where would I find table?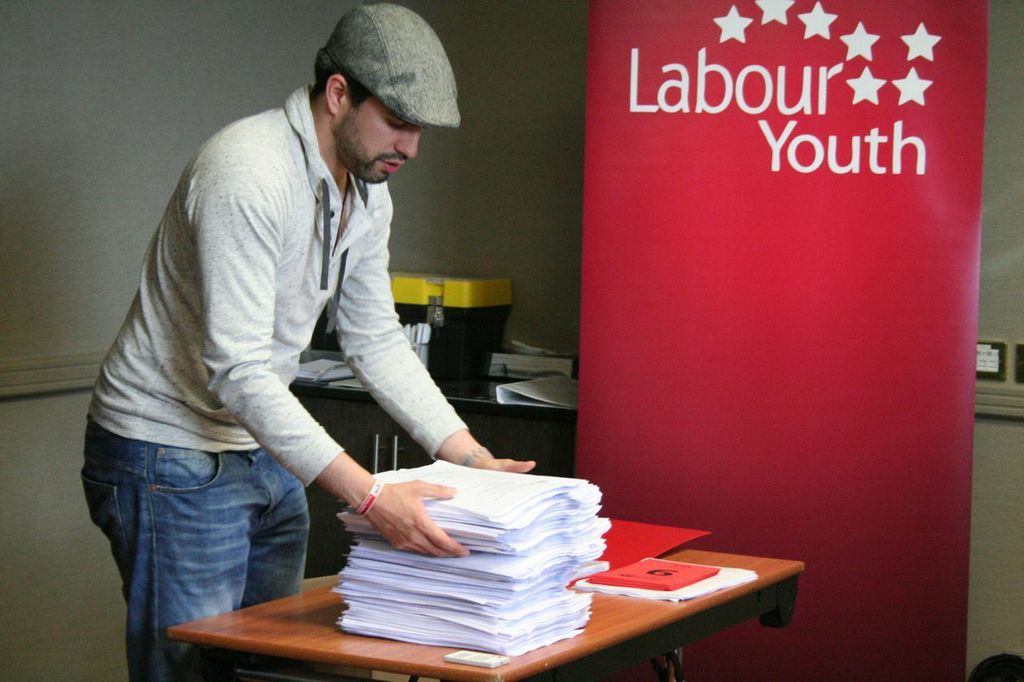
At 163,533,804,681.
